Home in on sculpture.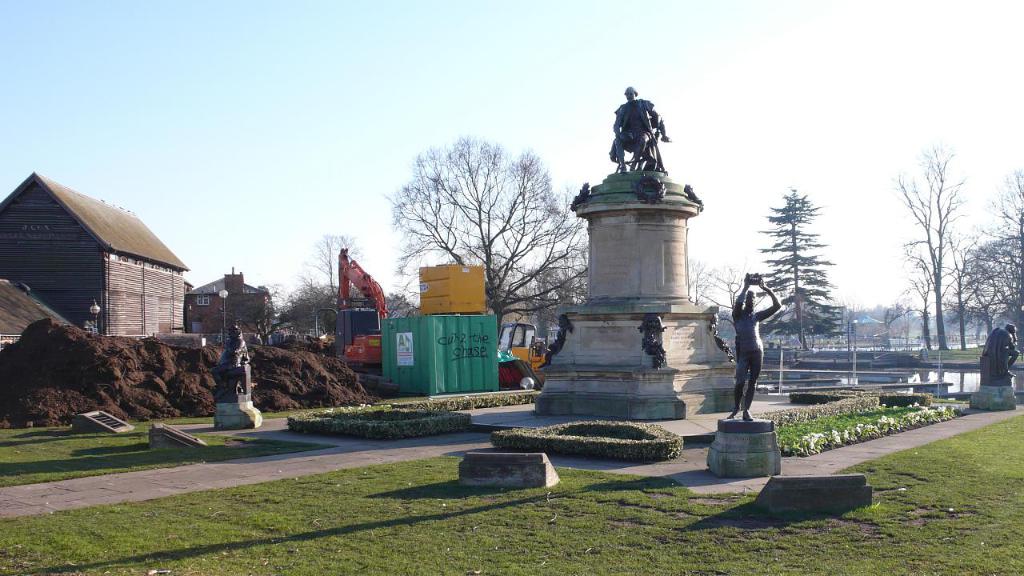
Homed in at [607, 90, 682, 177].
